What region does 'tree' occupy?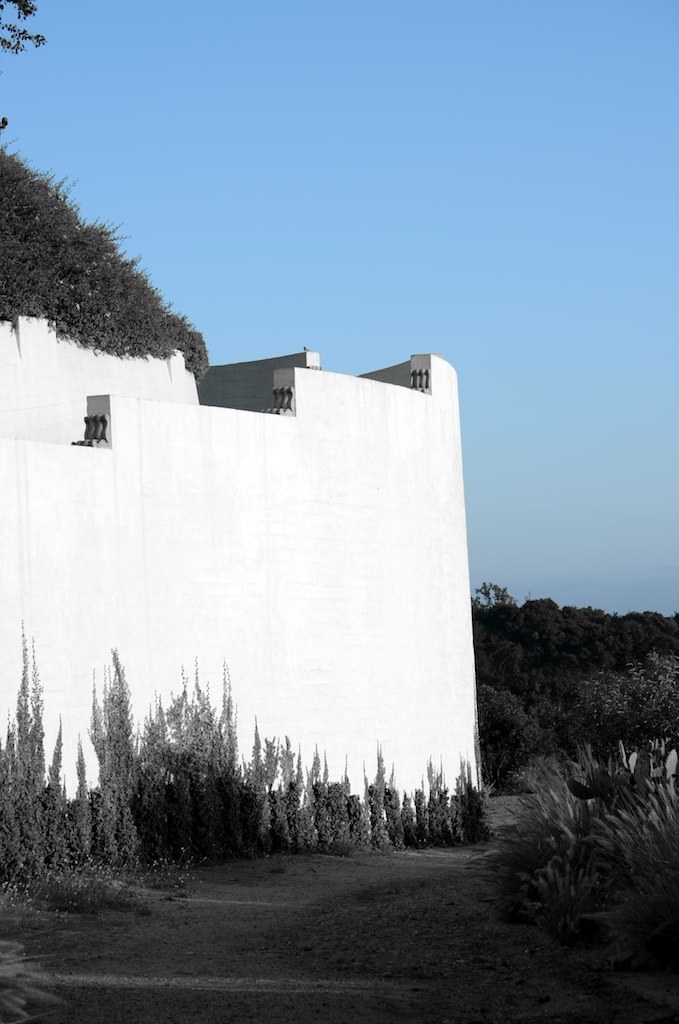
BBox(518, 787, 678, 897).
